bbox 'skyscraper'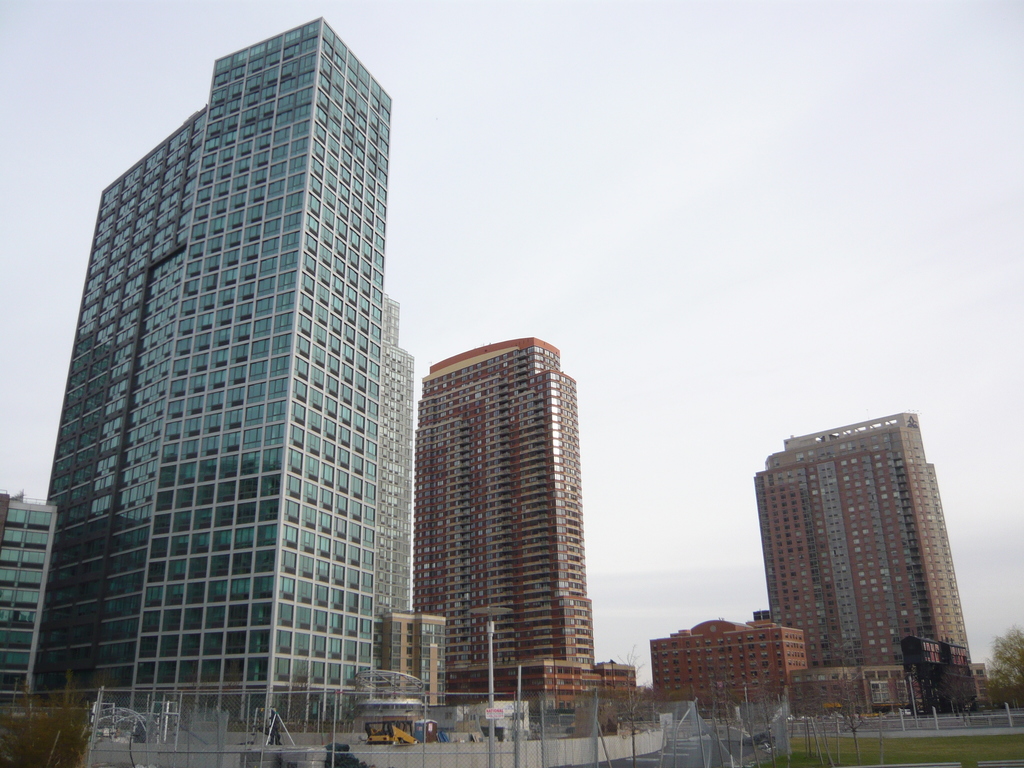
<box>12,26,447,725</box>
